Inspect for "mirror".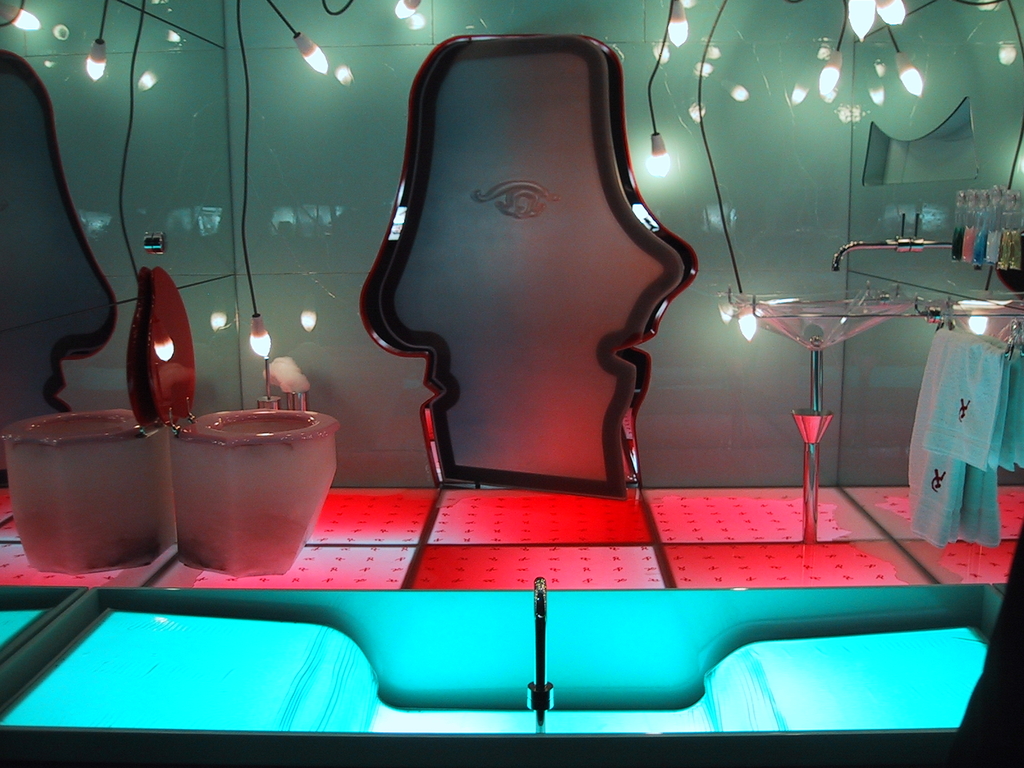
Inspection: 0/71/109/428.
